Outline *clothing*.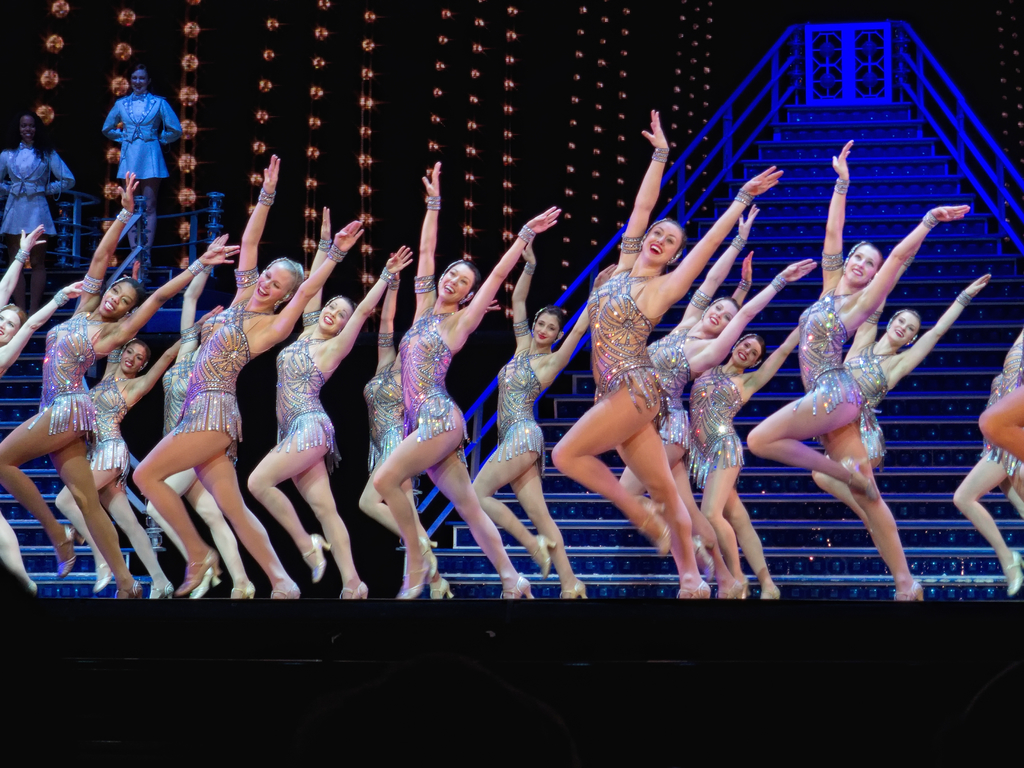
Outline: detection(597, 256, 671, 447).
